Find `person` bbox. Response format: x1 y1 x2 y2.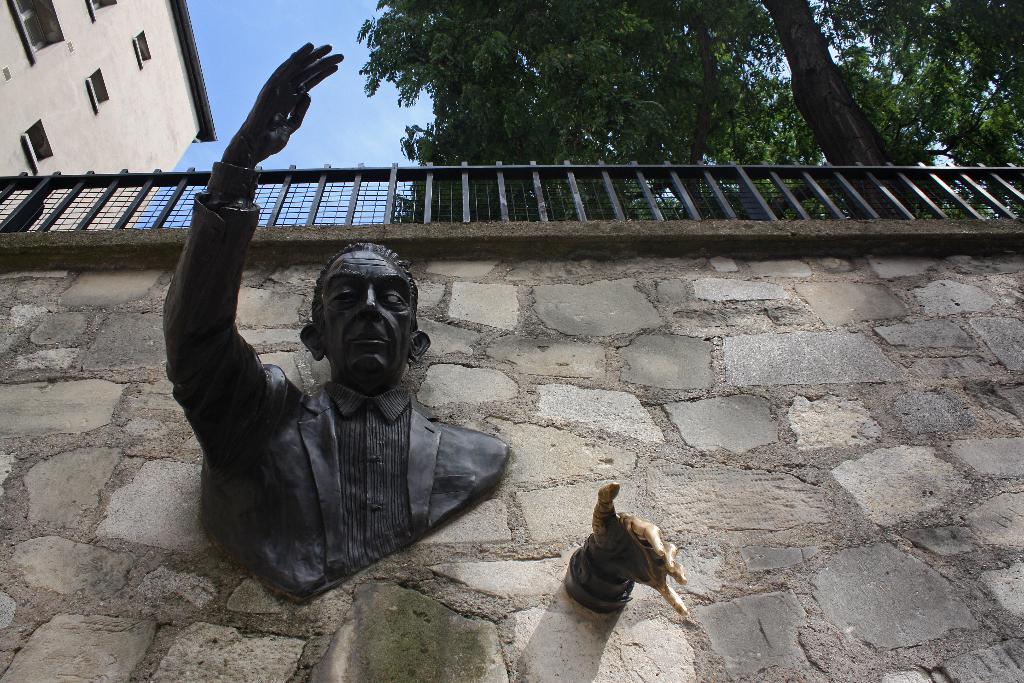
163 41 509 600.
